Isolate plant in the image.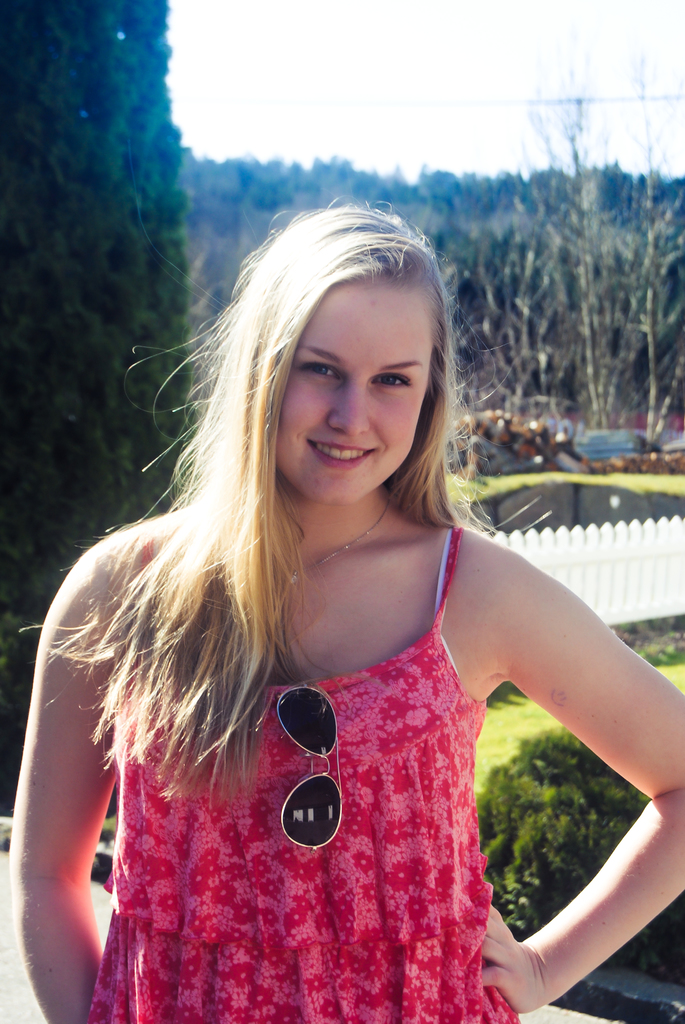
Isolated region: x1=477, y1=230, x2=572, y2=433.
